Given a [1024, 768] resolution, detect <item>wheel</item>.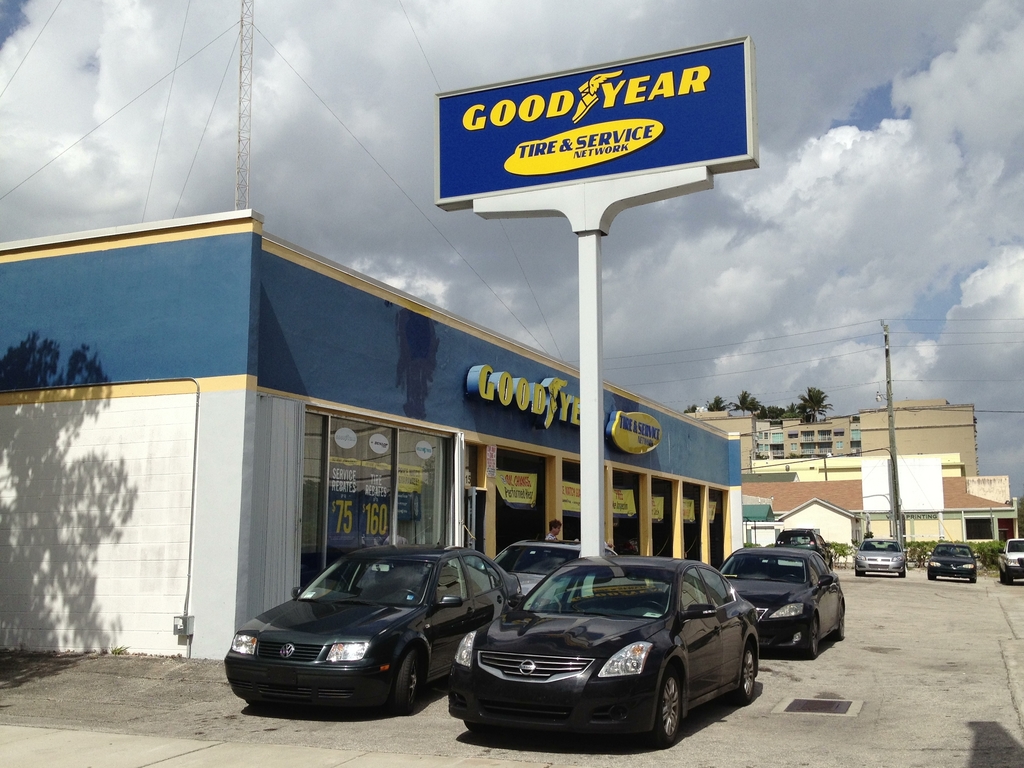
bbox=(895, 560, 906, 579).
